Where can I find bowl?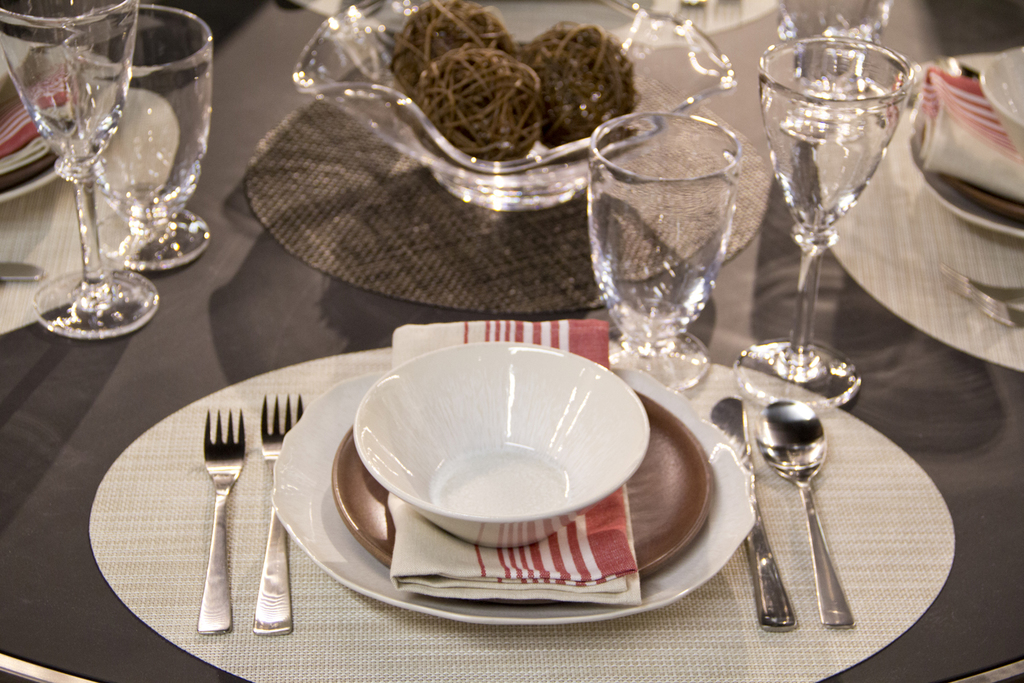
You can find it at left=978, top=46, right=1023, bottom=160.
